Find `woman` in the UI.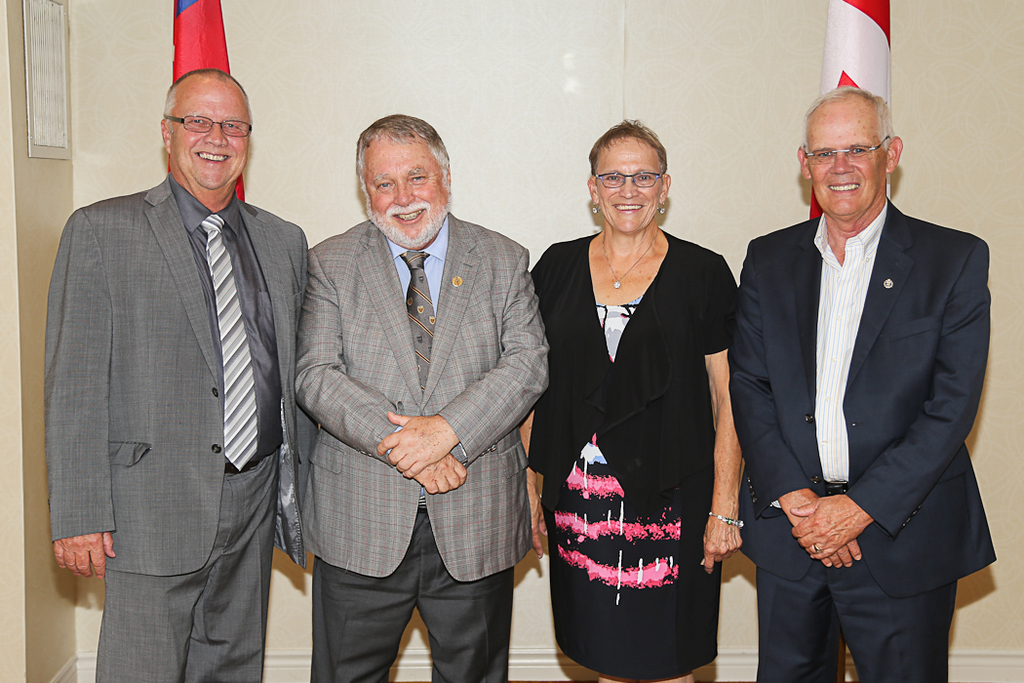
UI element at [left=542, top=141, right=731, bottom=682].
